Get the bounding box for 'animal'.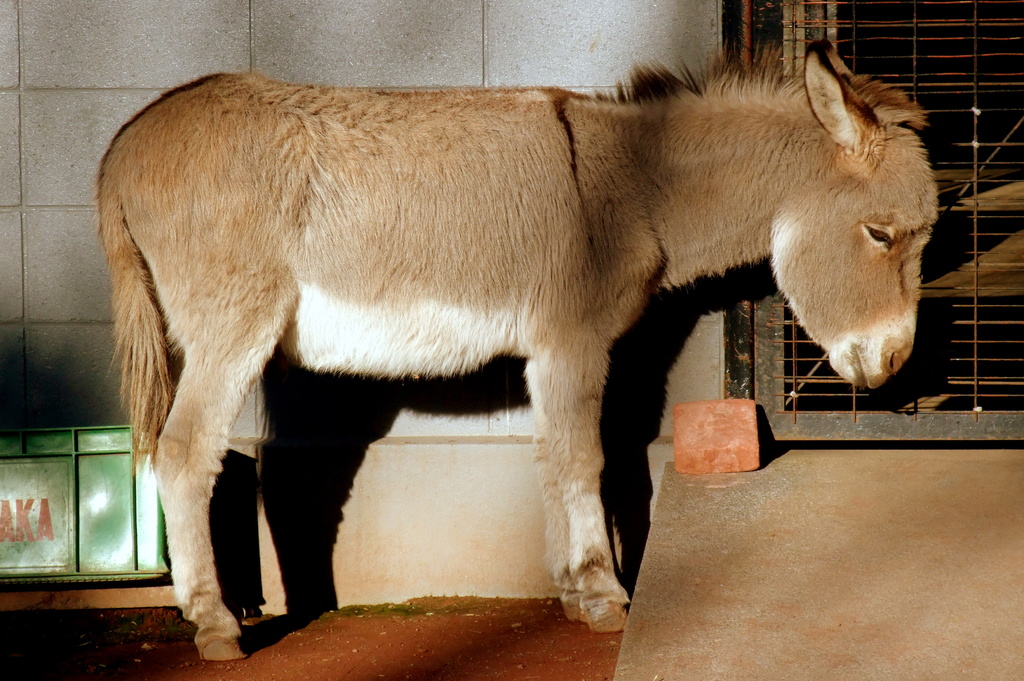
bbox=(90, 35, 943, 662).
